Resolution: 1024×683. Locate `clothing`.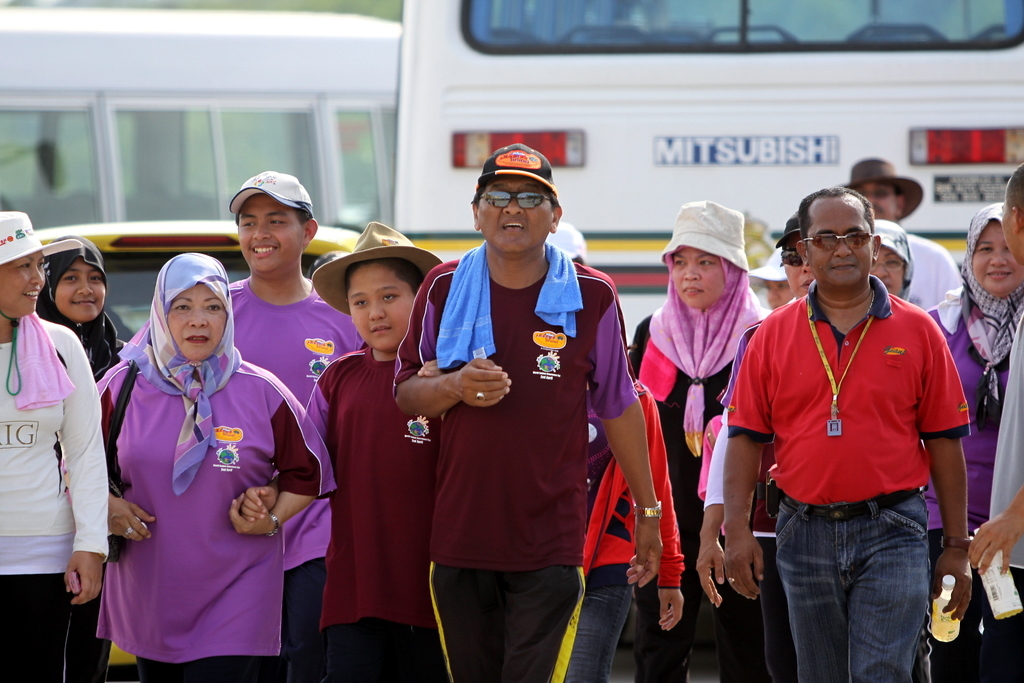
bbox=[985, 308, 1023, 682].
